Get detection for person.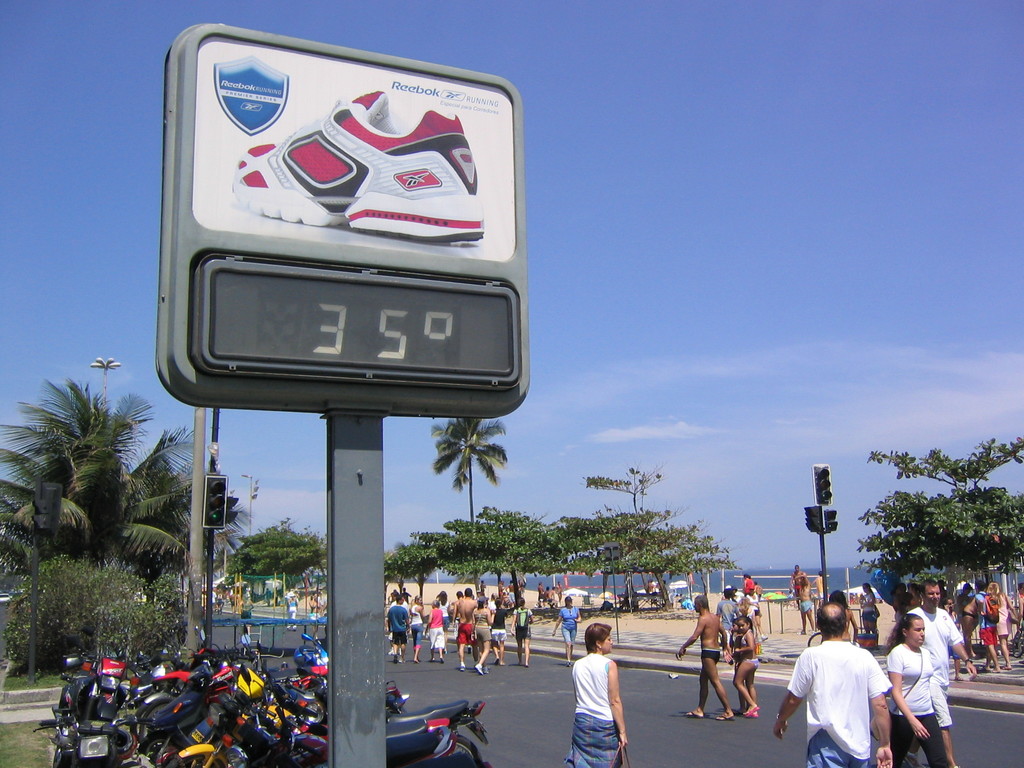
Detection: pyautogui.locateOnScreen(876, 610, 956, 767).
